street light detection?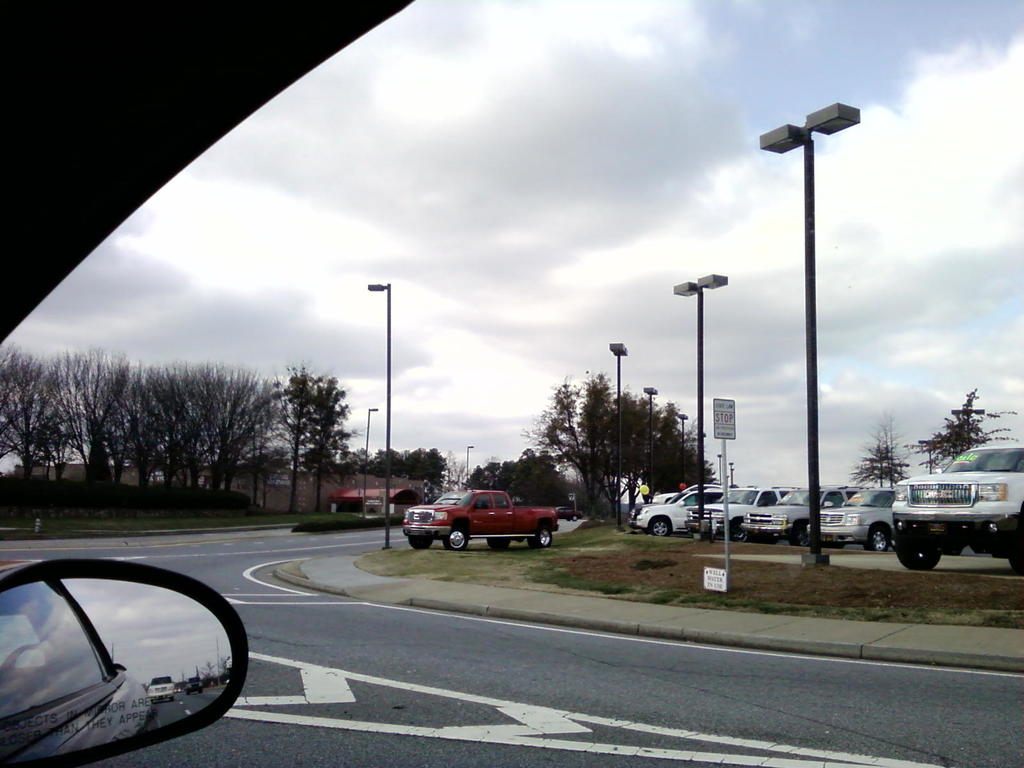
bbox=[607, 342, 628, 534]
